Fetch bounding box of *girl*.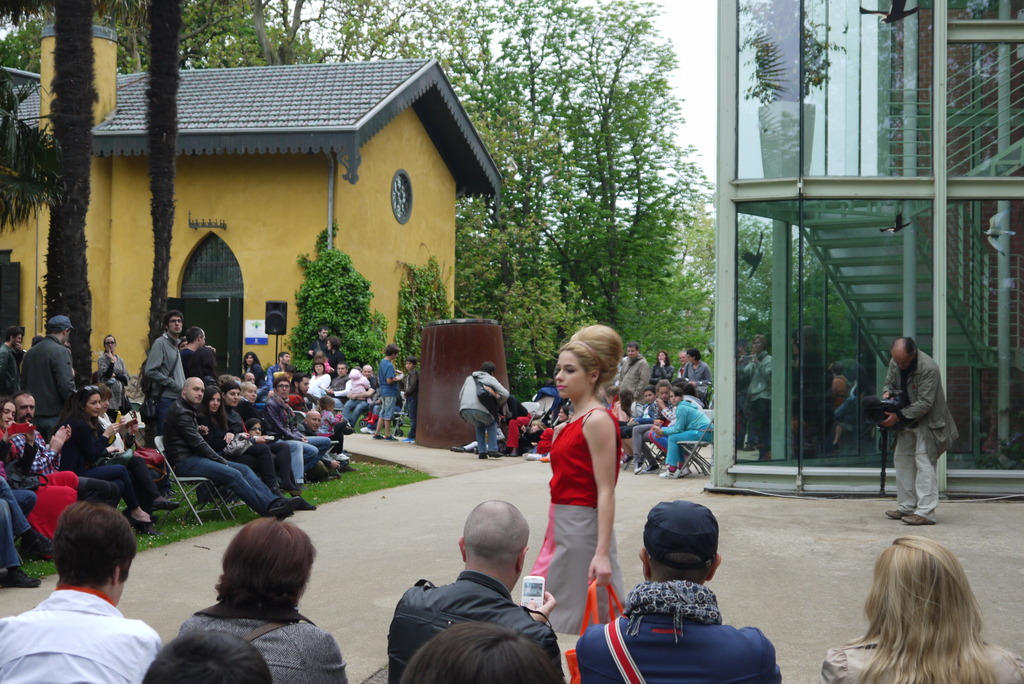
Bbox: 647, 352, 672, 389.
